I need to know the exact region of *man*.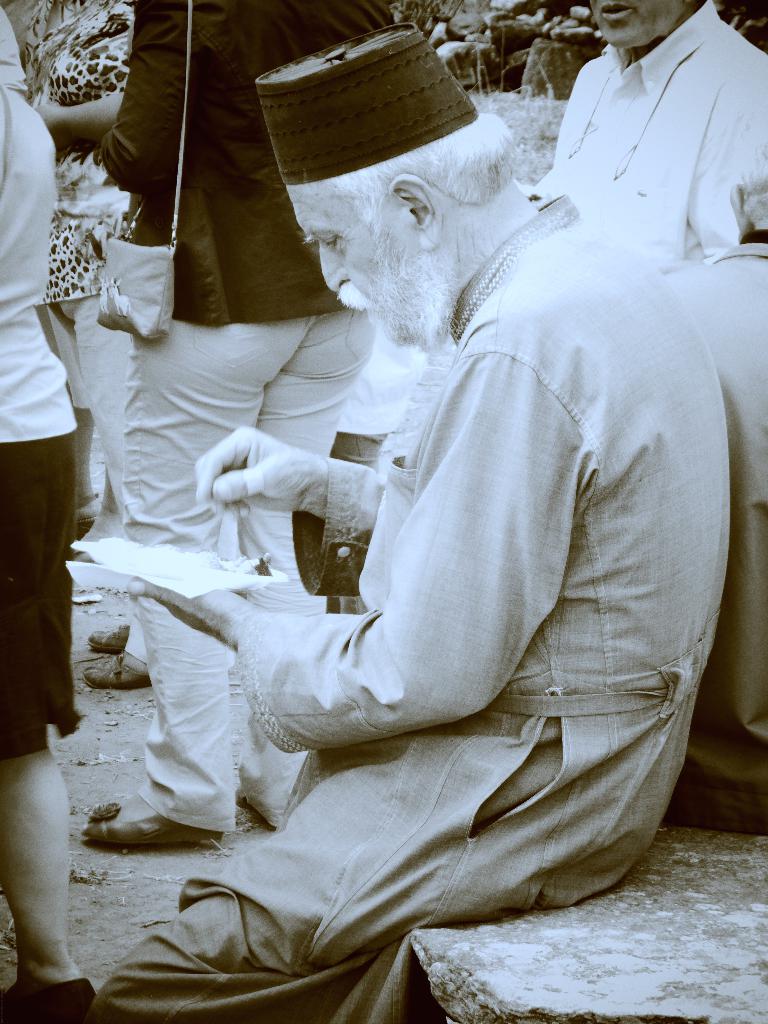
Region: select_region(82, 0, 713, 977).
